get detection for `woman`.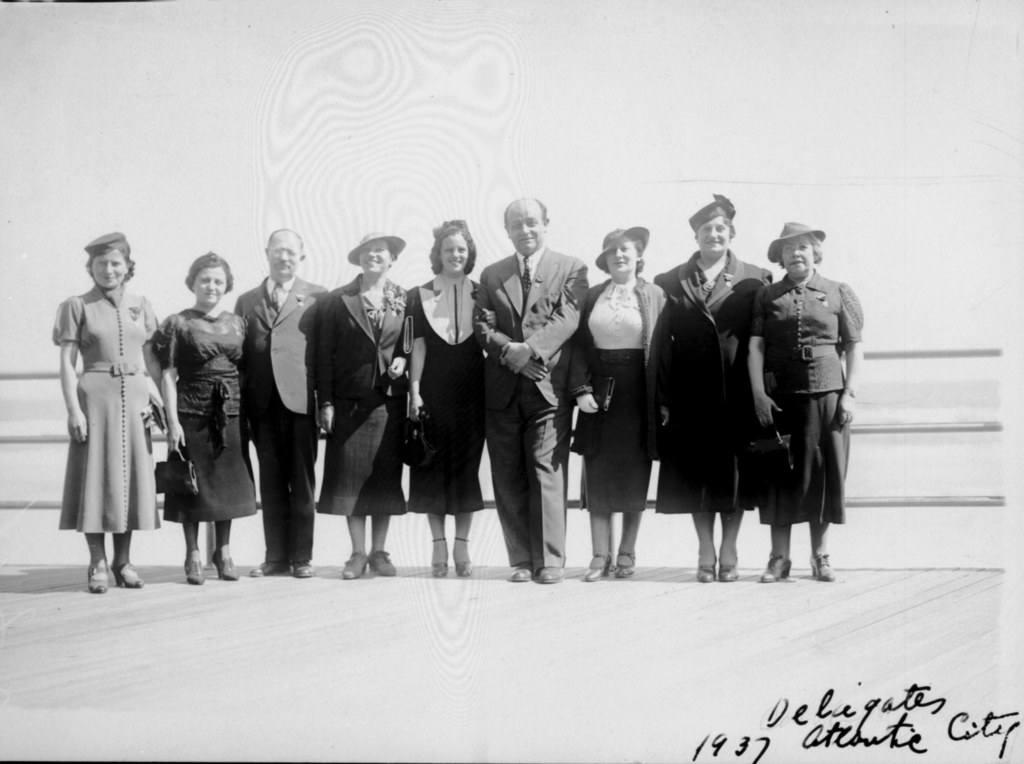
Detection: 401, 214, 495, 578.
